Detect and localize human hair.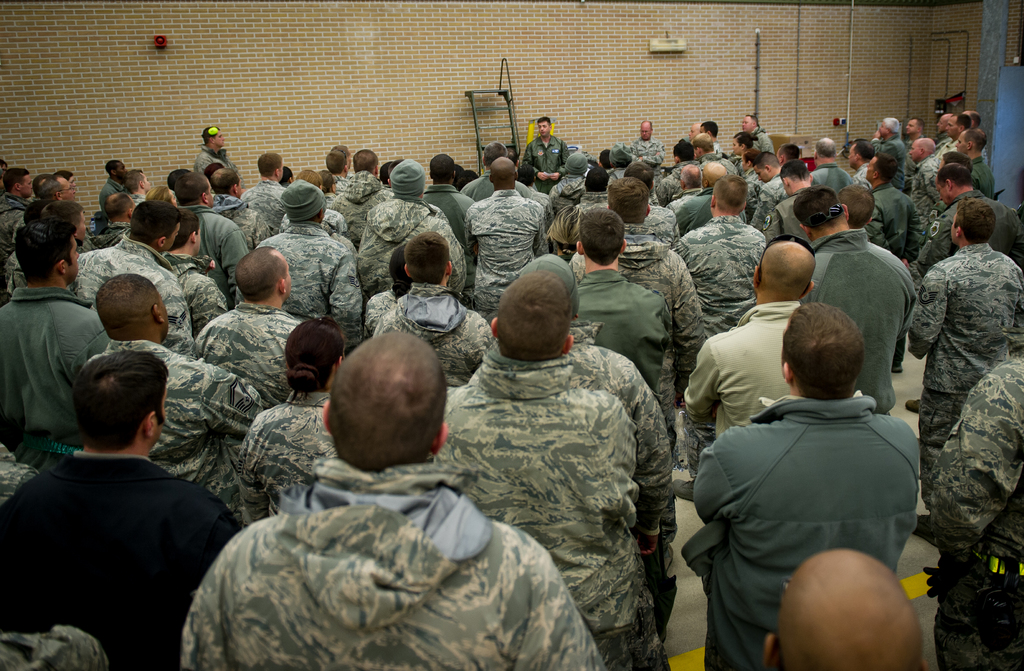
Localized at region(548, 205, 582, 252).
